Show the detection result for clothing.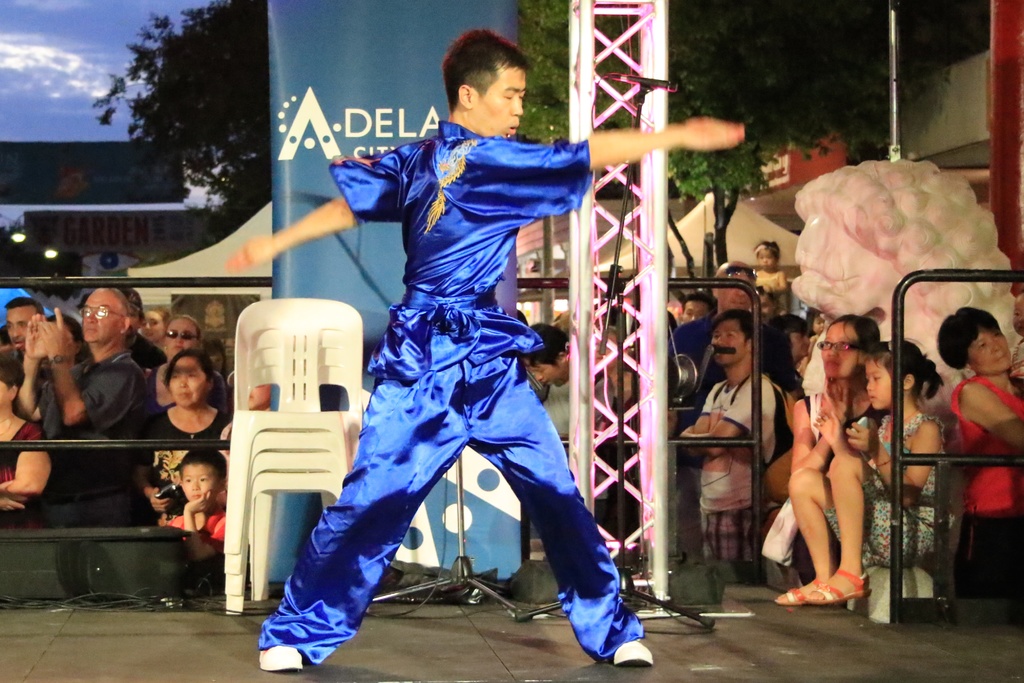
[x1=0, y1=418, x2=49, y2=531].
